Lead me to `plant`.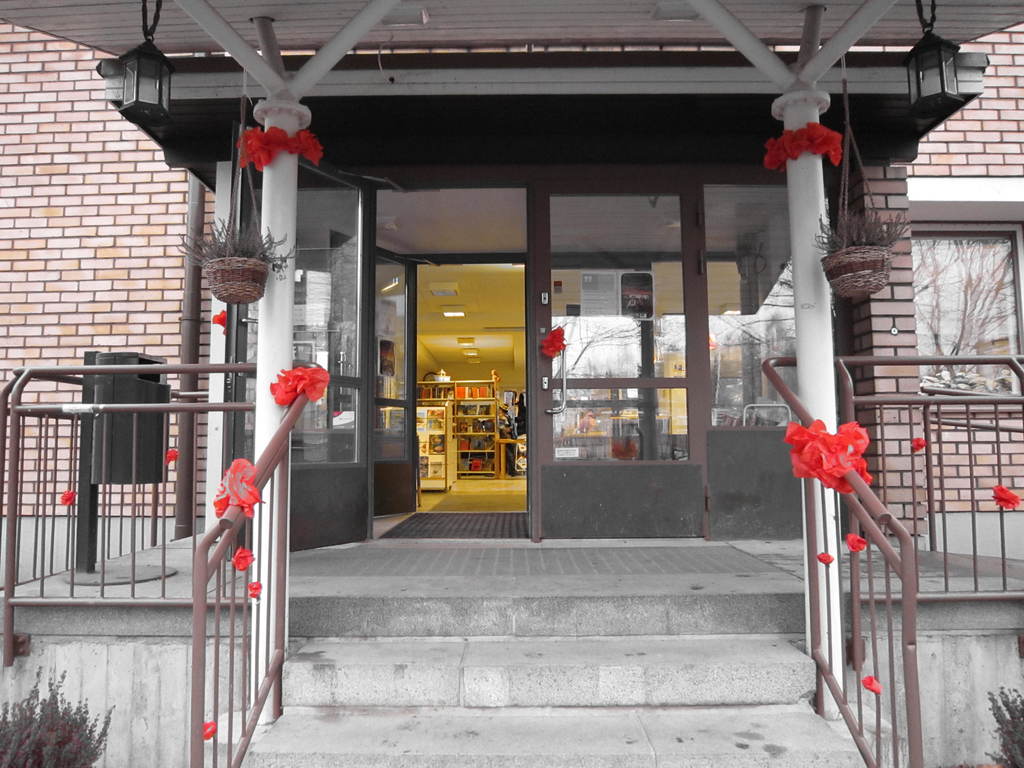
Lead to box=[0, 663, 120, 767].
